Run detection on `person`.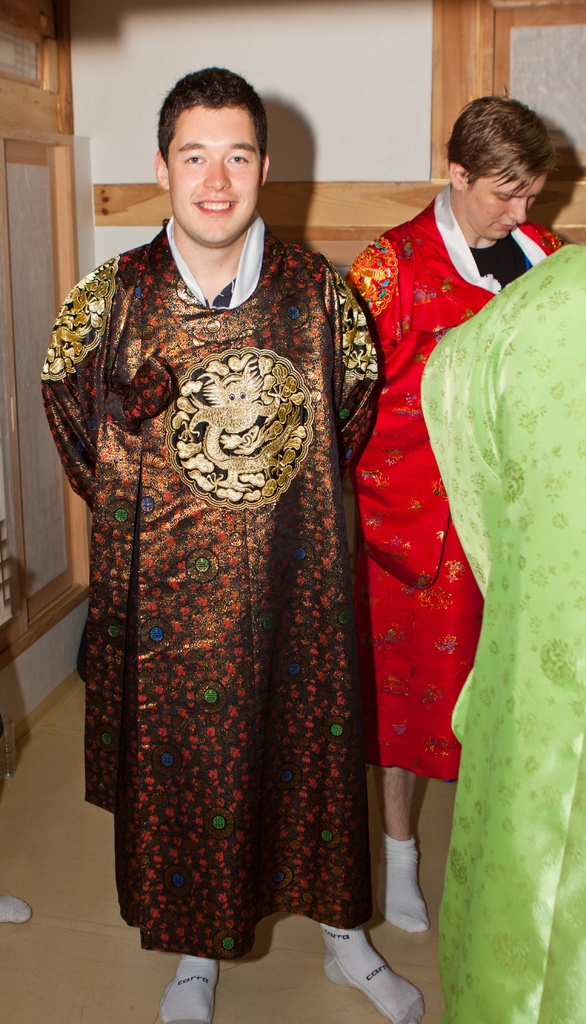
Result: 345 102 567 930.
